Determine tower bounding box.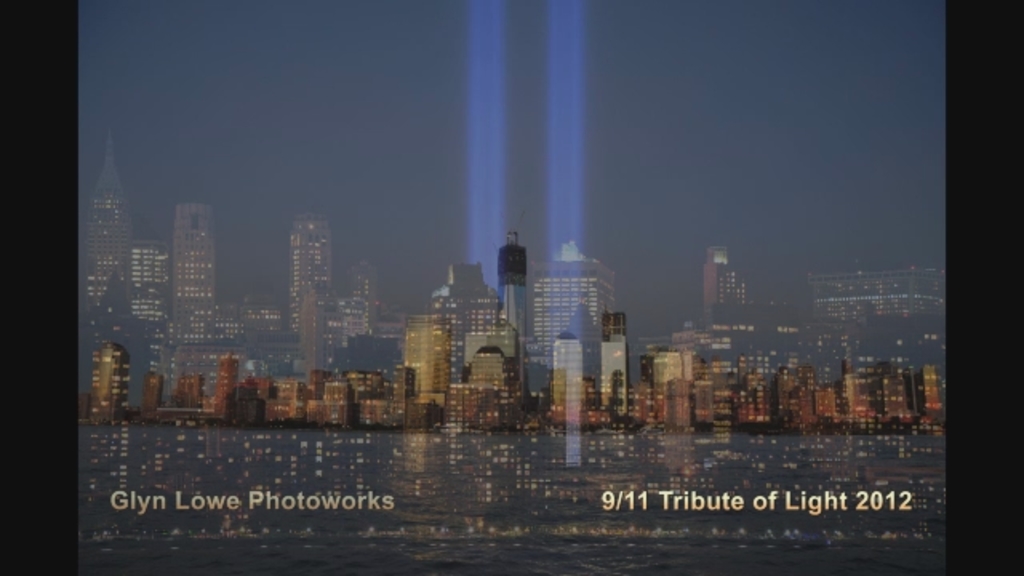
Determined: l=496, t=235, r=526, b=410.
